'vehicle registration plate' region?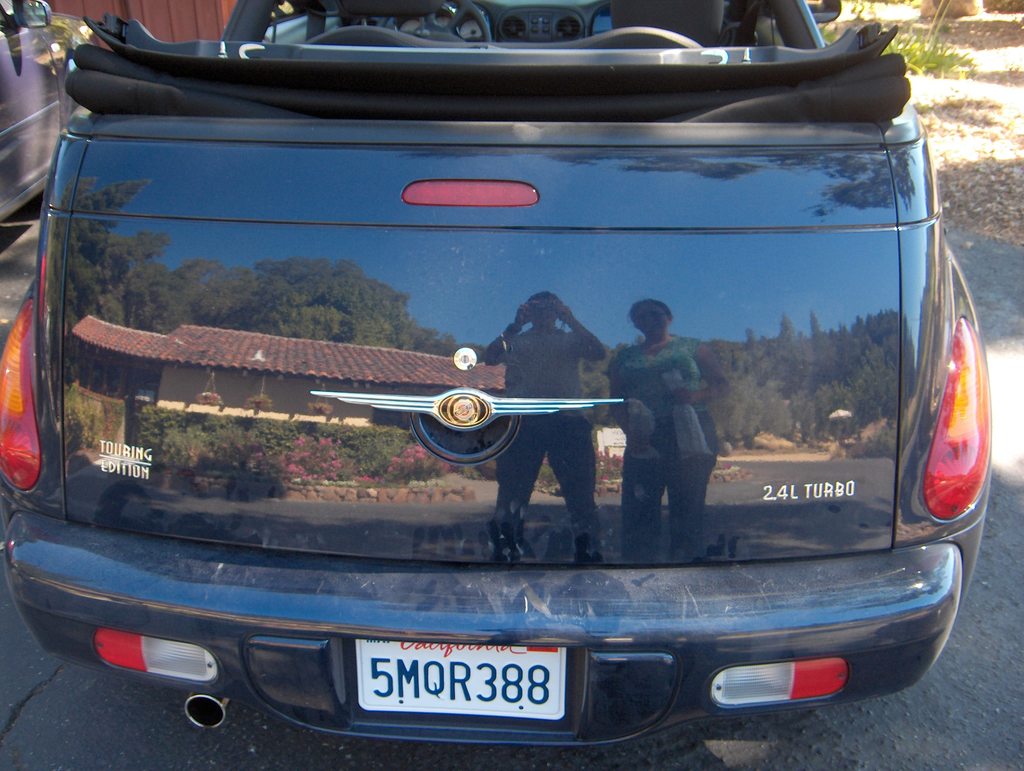
<box>335,645,584,735</box>
